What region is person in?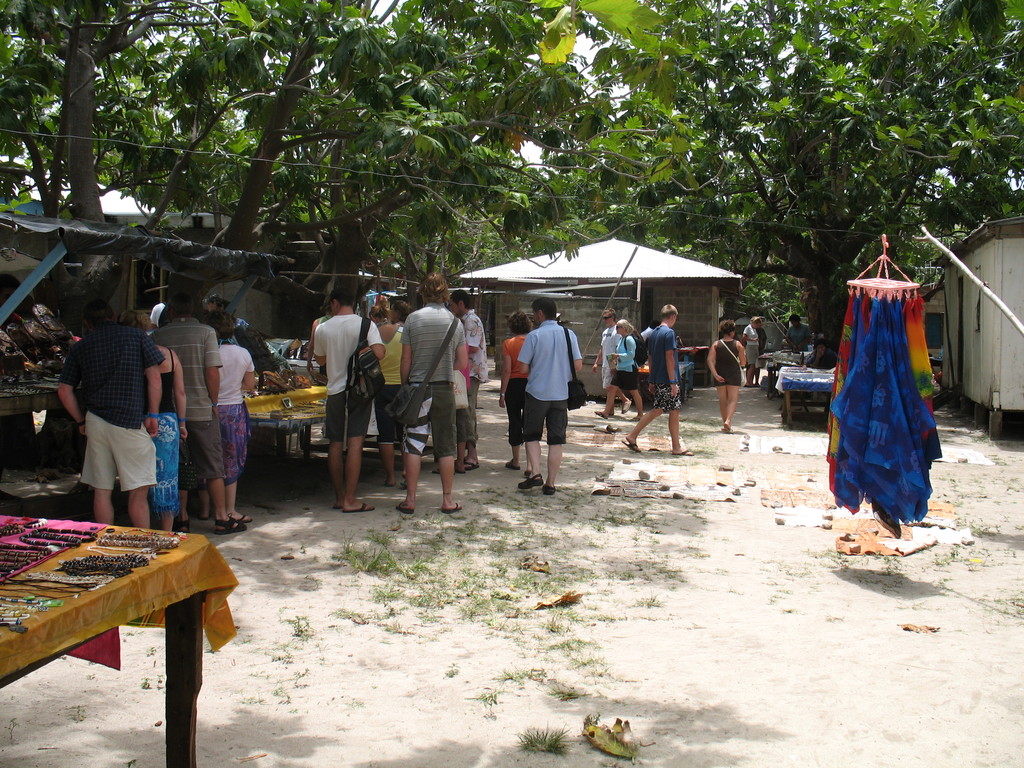
[593, 309, 627, 418].
